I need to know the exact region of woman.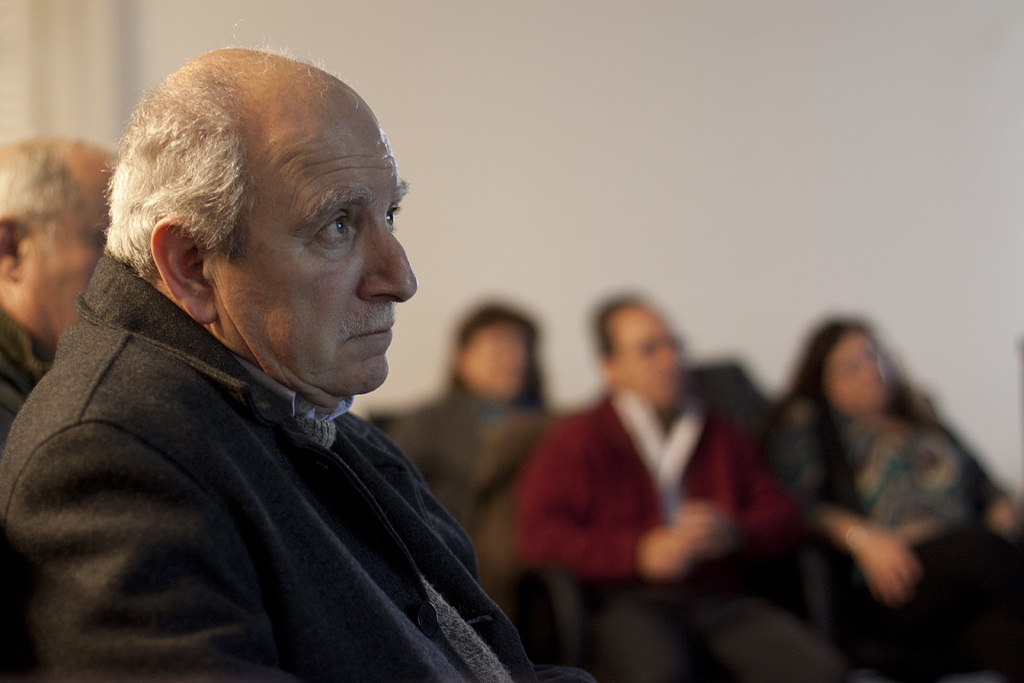
Region: bbox=[758, 315, 1022, 674].
